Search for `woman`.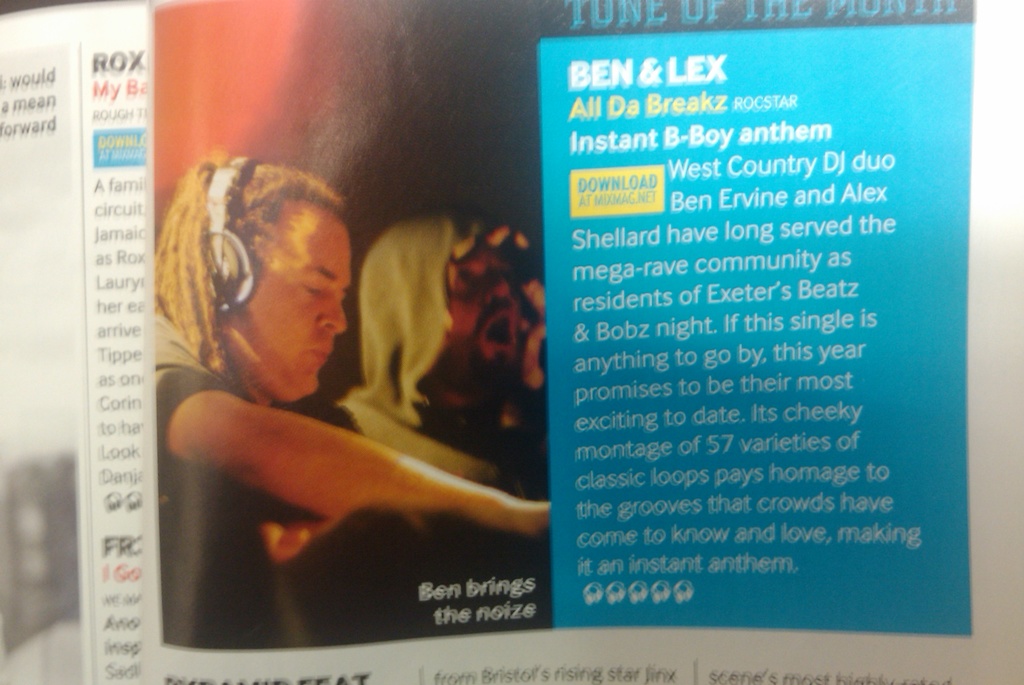
Found at box(164, 165, 533, 569).
